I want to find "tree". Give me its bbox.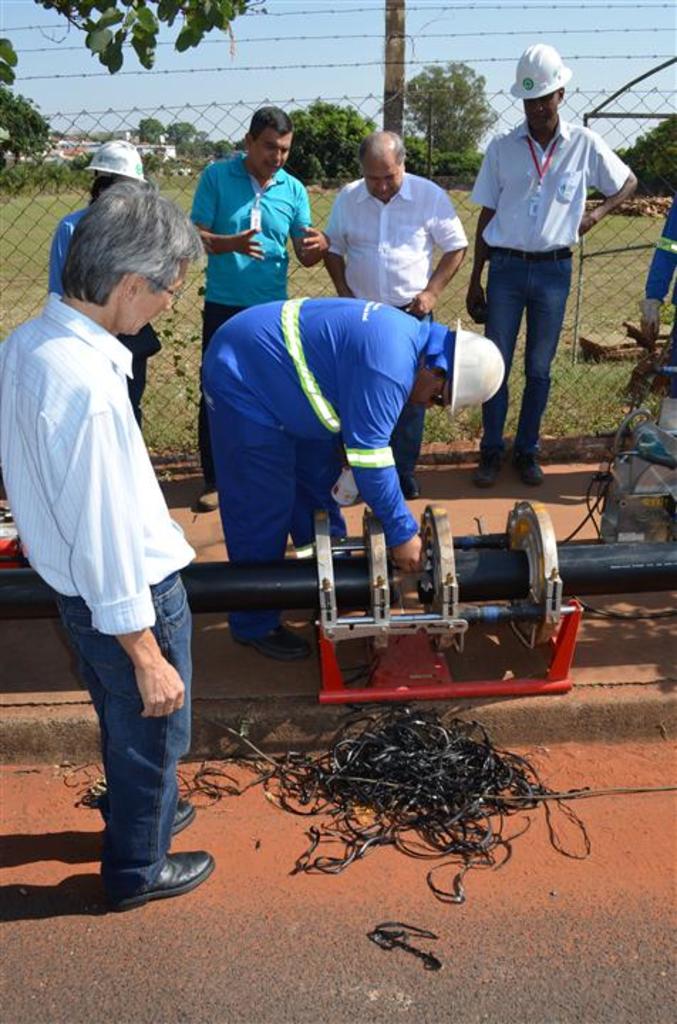
box=[27, 0, 260, 81].
